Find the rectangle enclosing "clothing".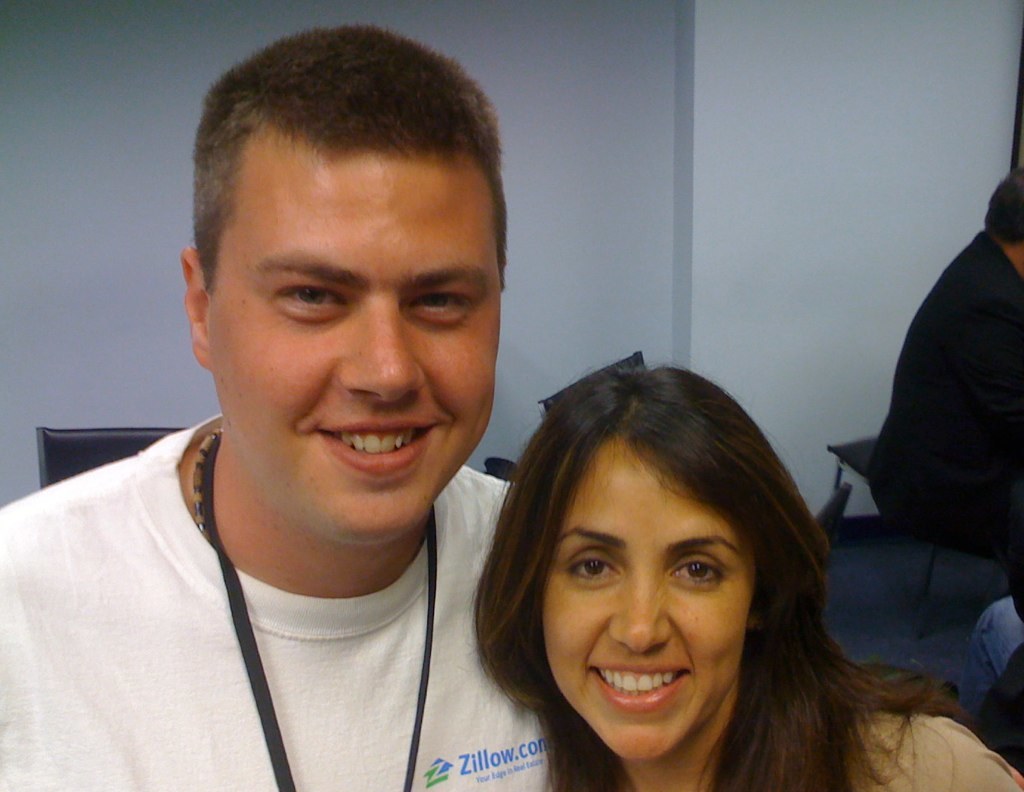
842/714/1023/791.
